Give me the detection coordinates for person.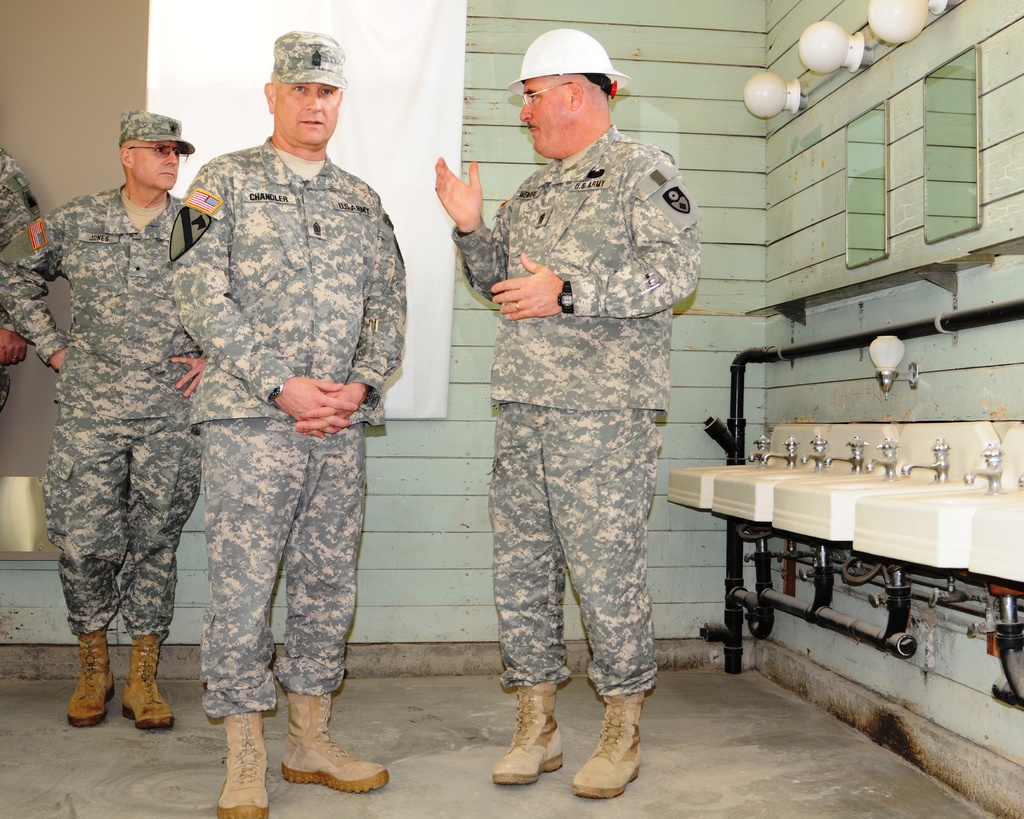
(x1=161, y1=28, x2=410, y2=818).
